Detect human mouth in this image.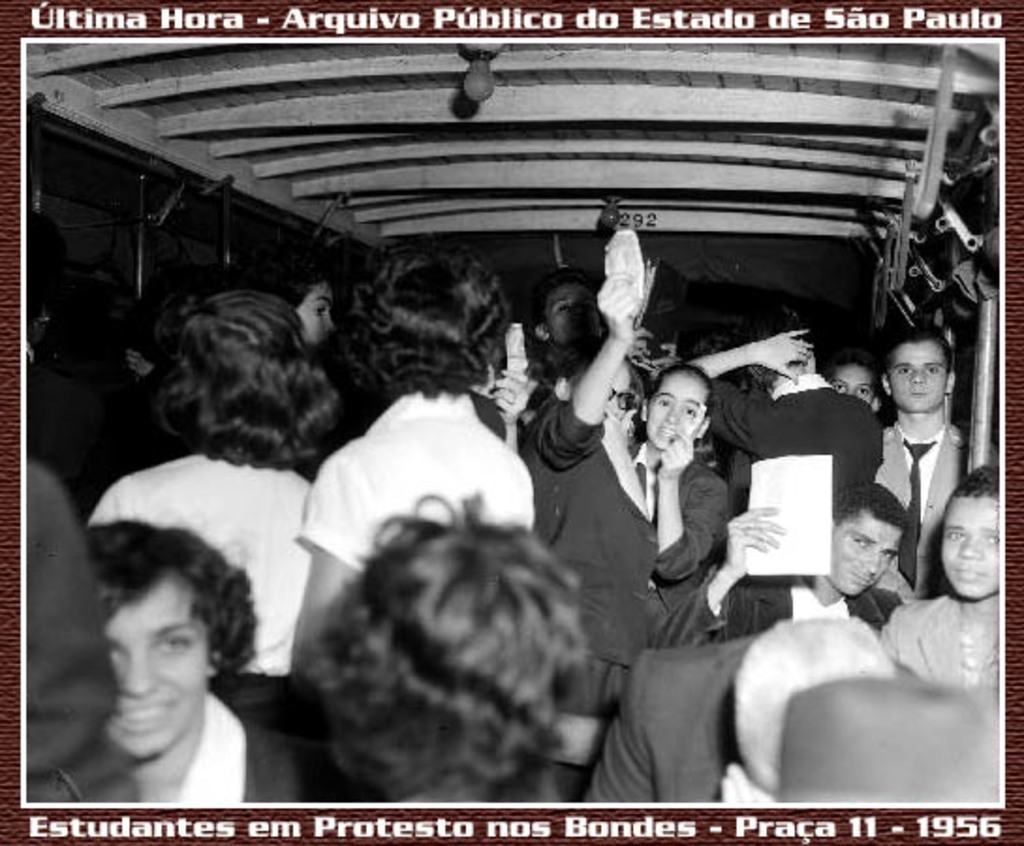
Detection: (902,378,934,393).
